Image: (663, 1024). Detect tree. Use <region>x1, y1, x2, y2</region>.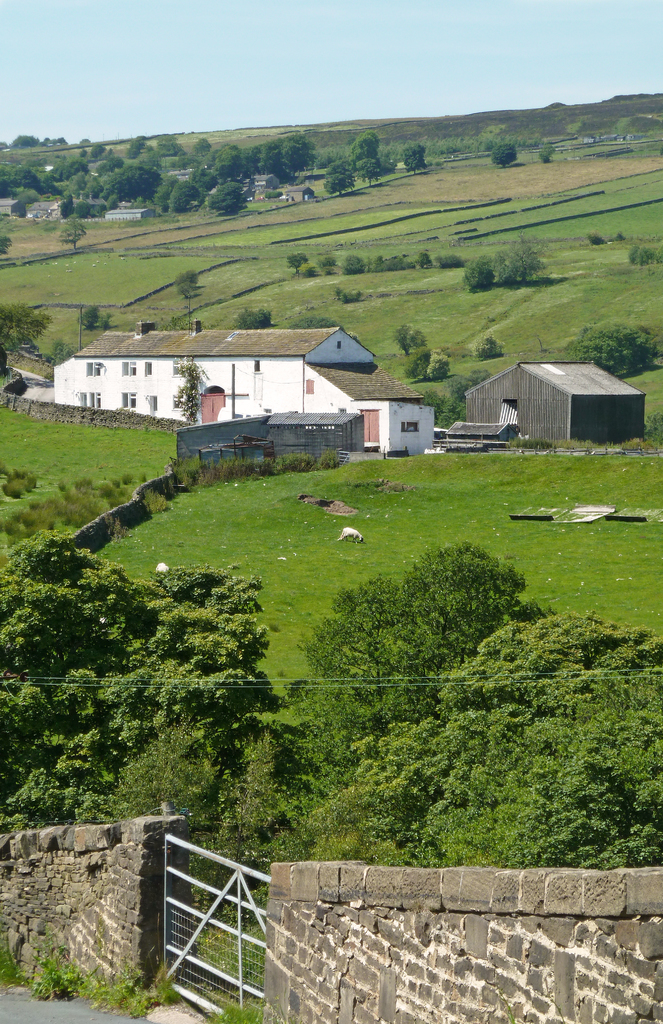
<region>234, 305, 268, 333</region>.
